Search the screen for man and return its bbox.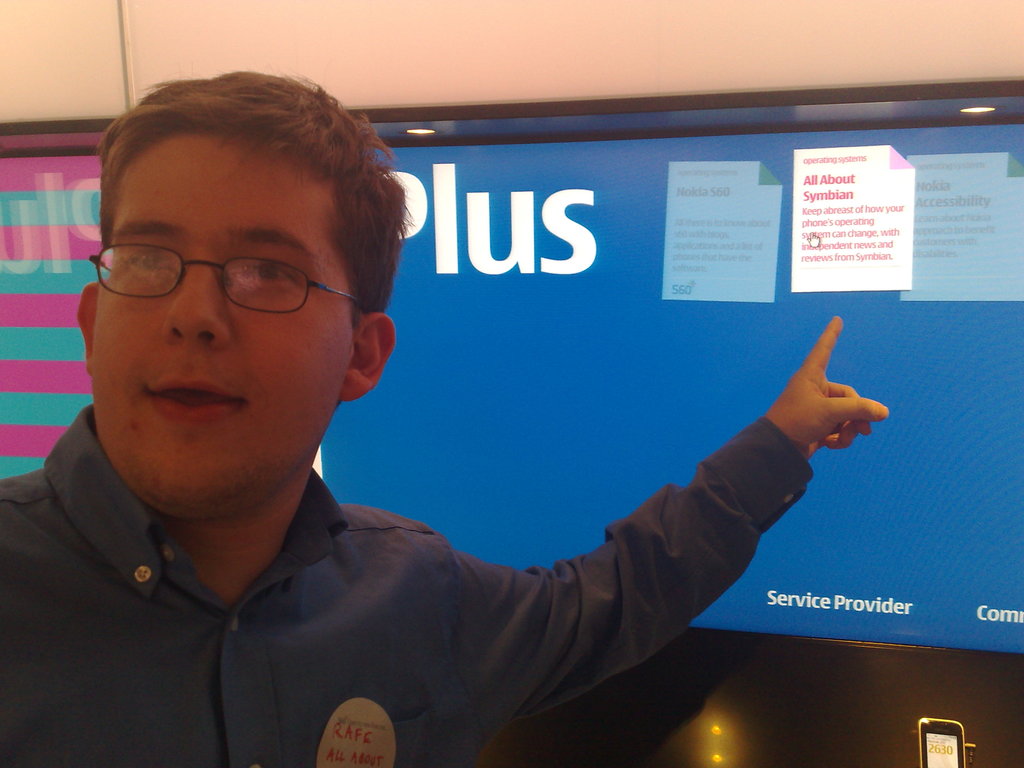
Found: (0, 96, 941, 749).
